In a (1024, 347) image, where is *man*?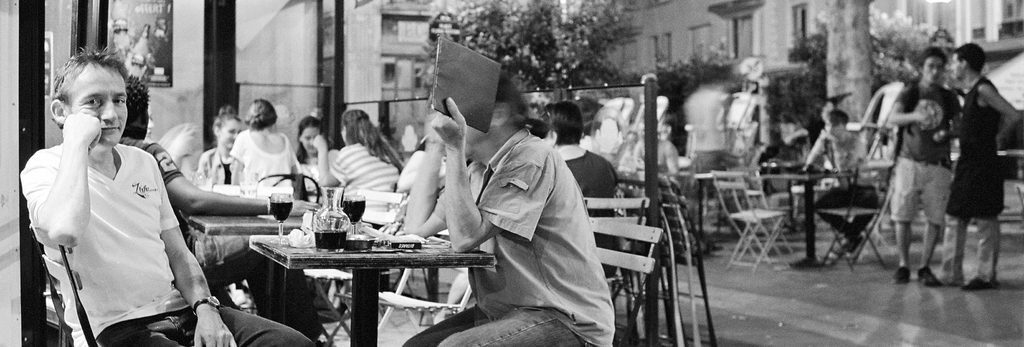
box=[441, 78, 617, 343].
